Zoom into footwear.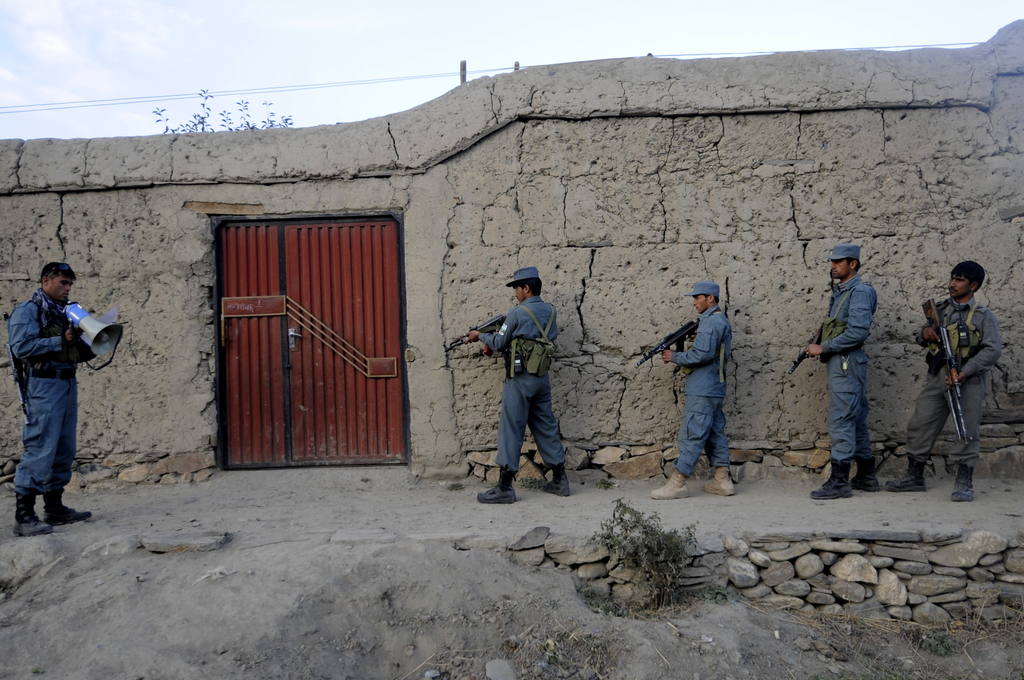
Zoom target: Rect(702, 466, 736, 495).
